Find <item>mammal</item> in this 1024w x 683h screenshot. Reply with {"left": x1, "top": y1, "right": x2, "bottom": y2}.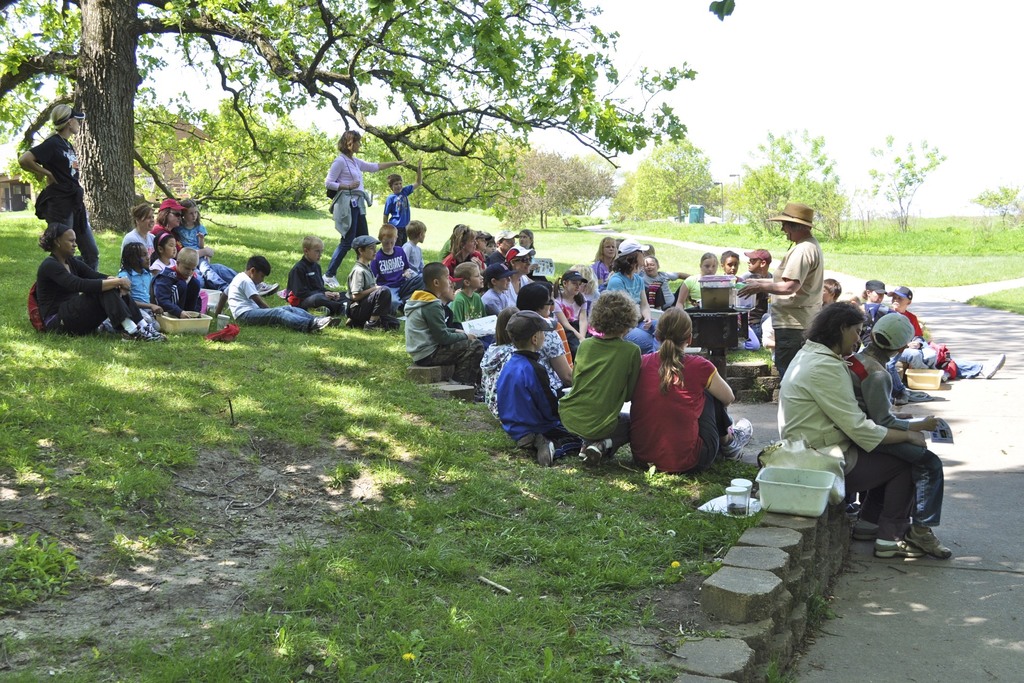
{"left": 145, "top": 236, "right": 178, "bottom": 273}.
